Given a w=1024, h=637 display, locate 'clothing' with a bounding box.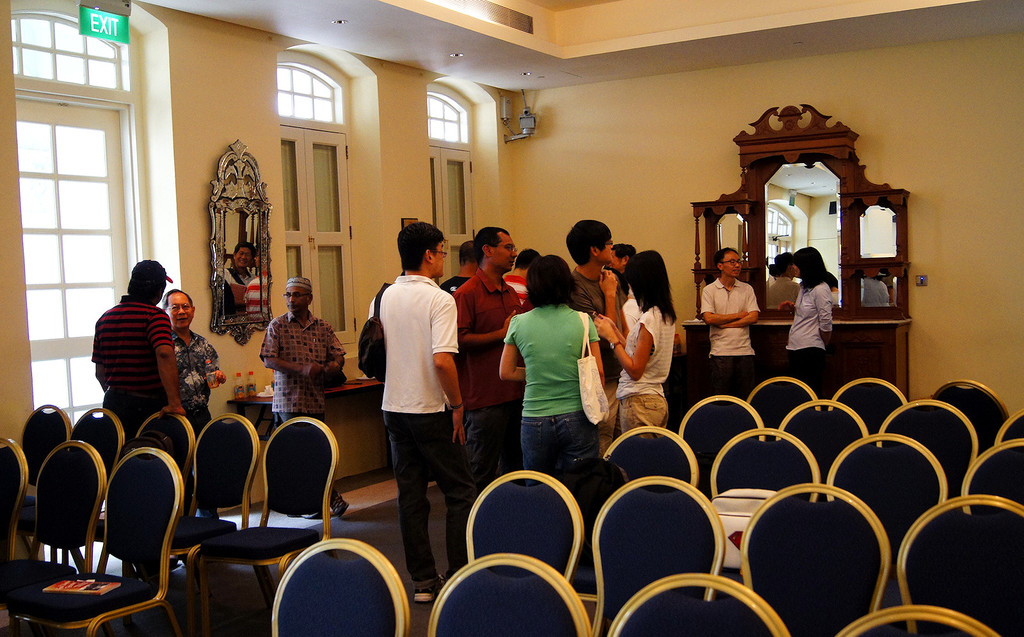
Located: 506:304:602:484.
